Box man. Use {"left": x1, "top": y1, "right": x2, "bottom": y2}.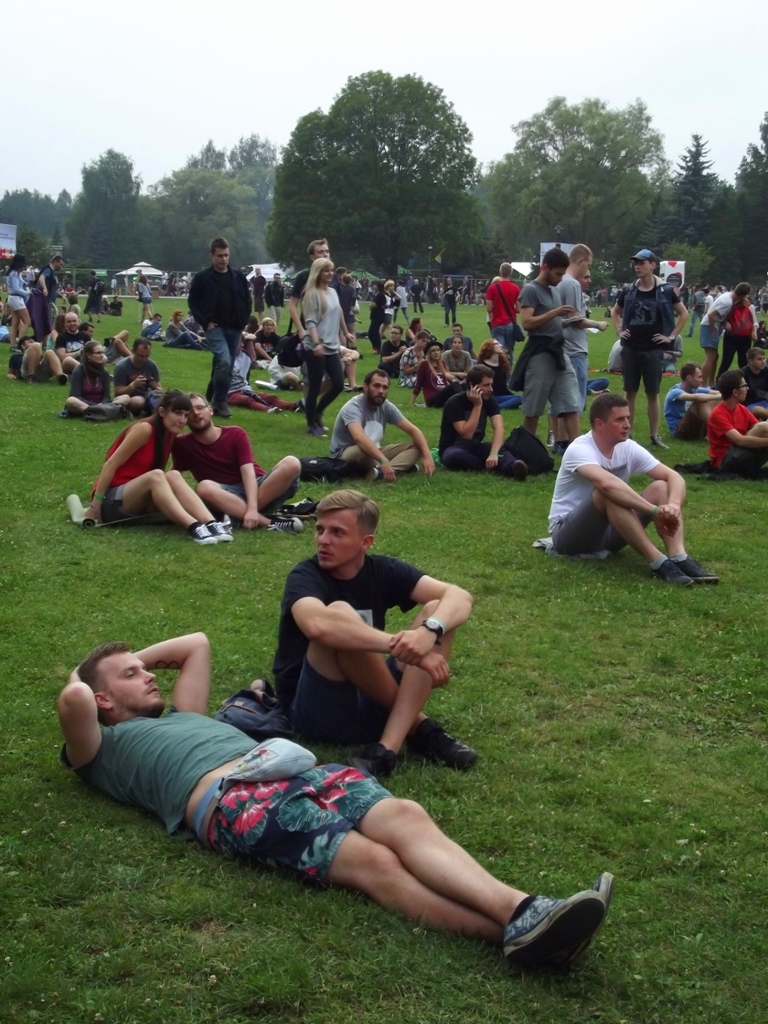
{"left": 261, "top": 268, "right": 284, "bottom": 323}.
